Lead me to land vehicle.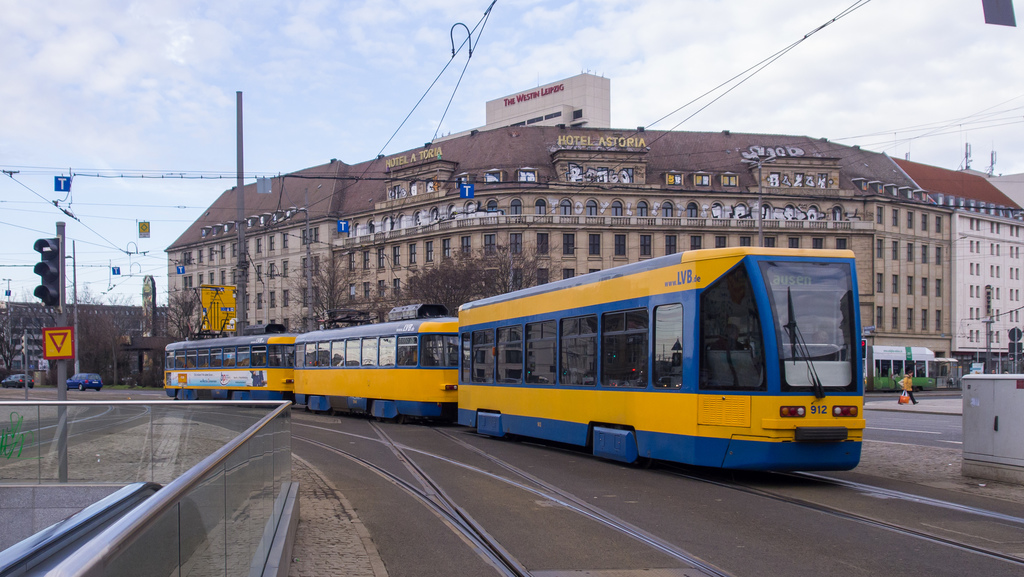
Lead to (x1=163, y1=330, x2=300, y2=404).
